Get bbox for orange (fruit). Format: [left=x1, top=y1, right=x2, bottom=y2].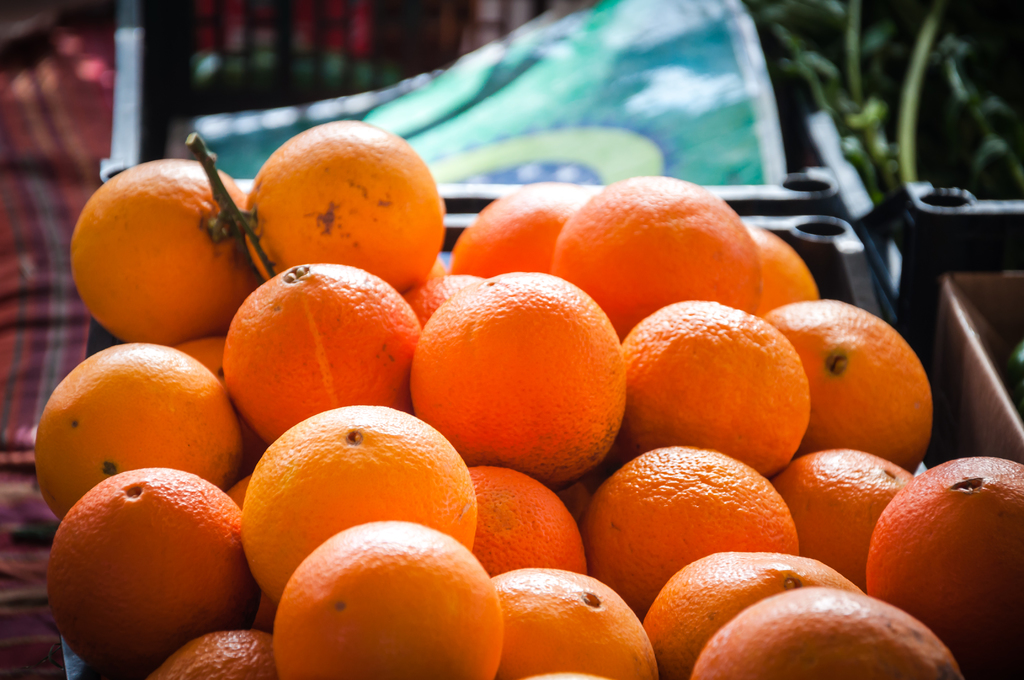
[left=463, top=188, right=589, bottom=276].
